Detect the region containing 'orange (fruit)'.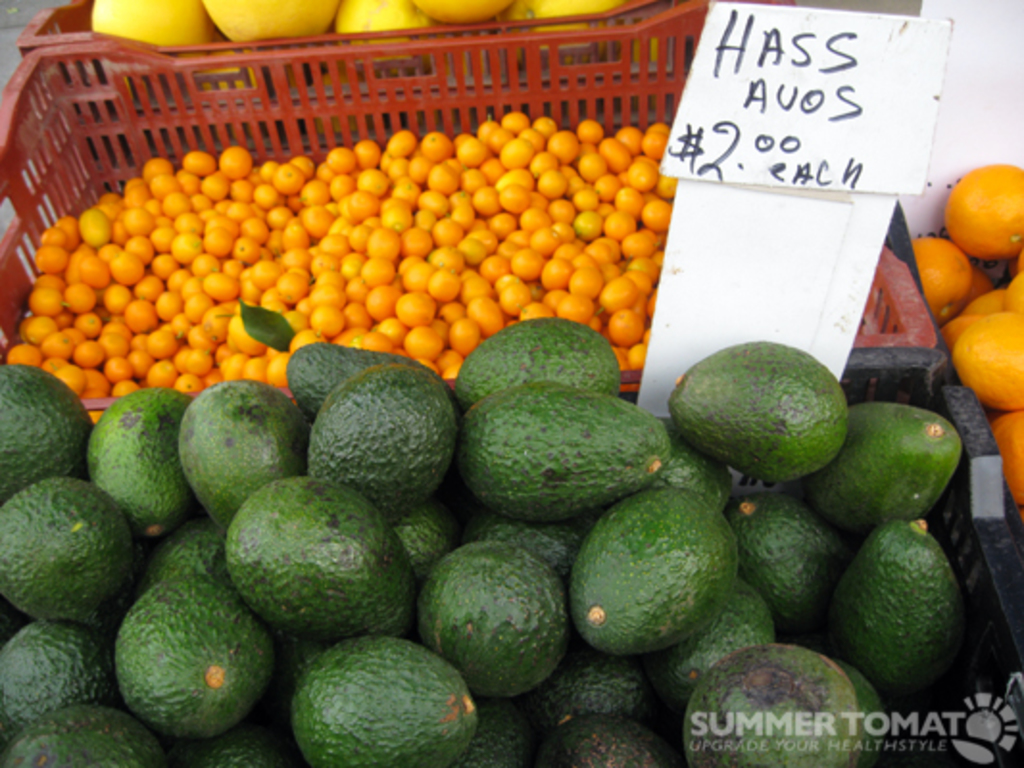
(left=352, top=301, right=382, bottom=323).
